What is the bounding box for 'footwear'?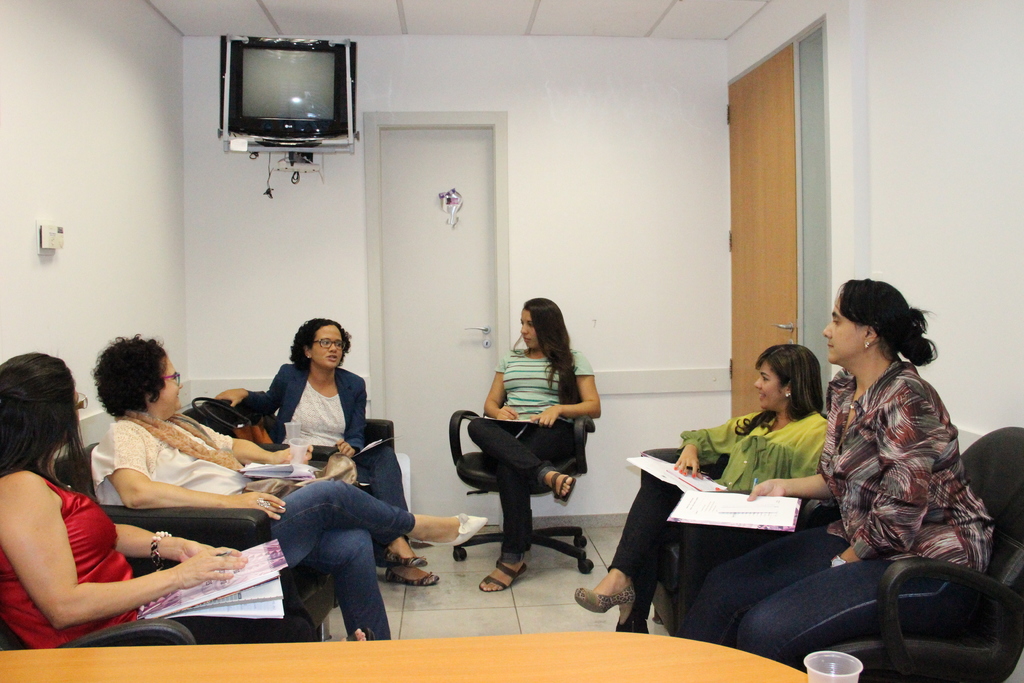
l=571, t=580, r=636, b=611.
